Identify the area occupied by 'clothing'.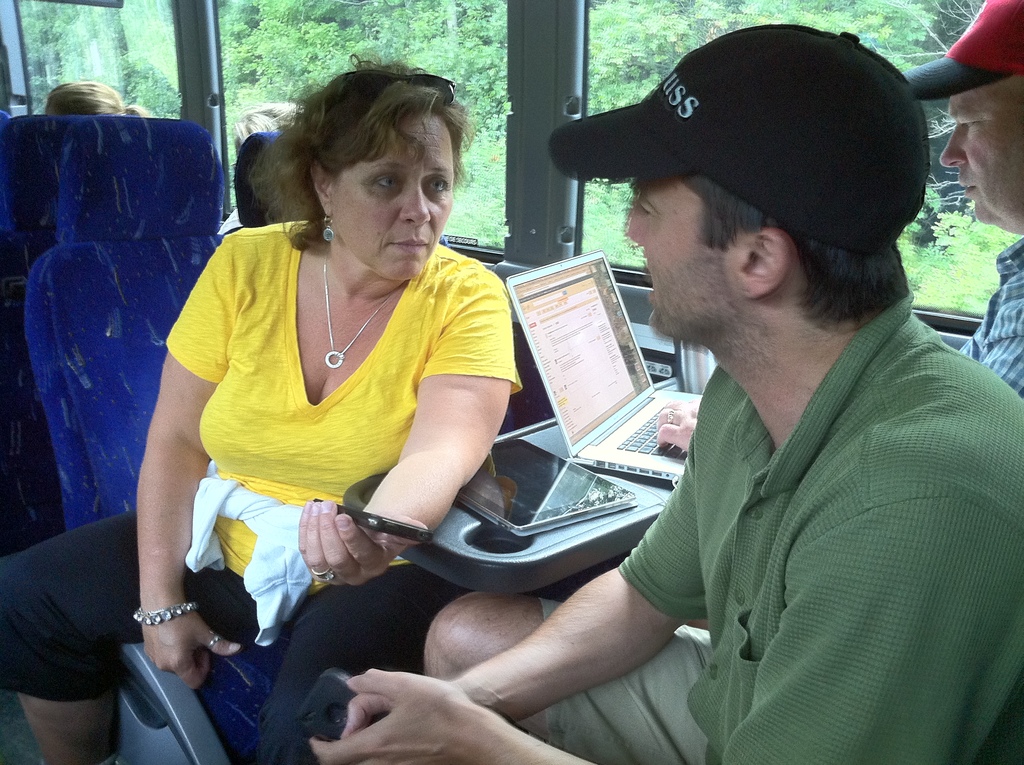
Area: select_region(956, 230, 1023, 398).
